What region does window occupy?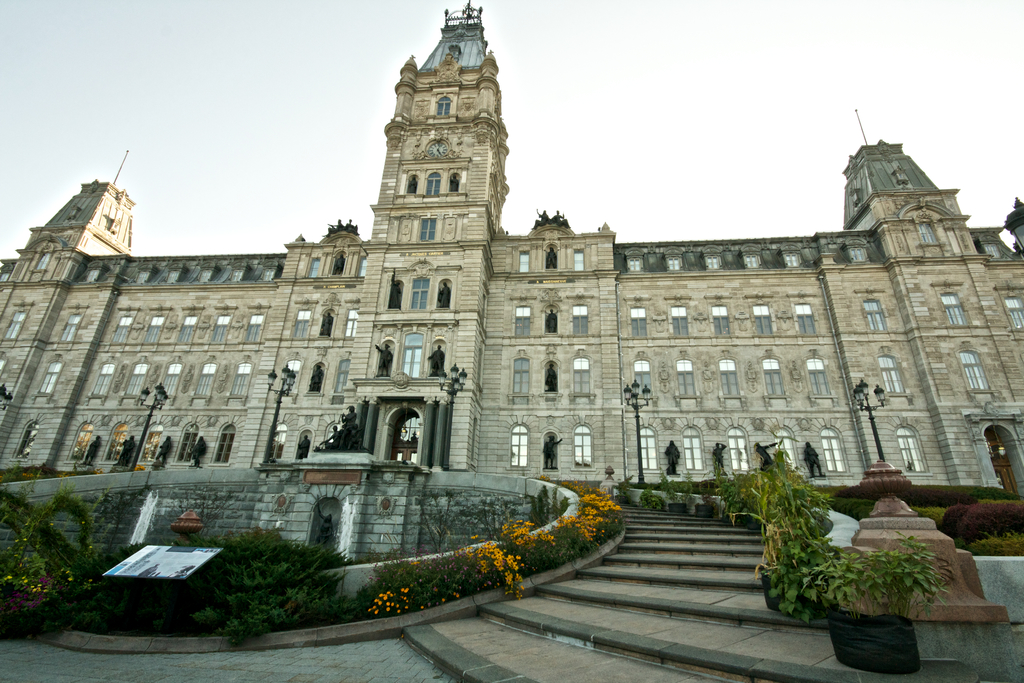
crop(429, 172, 440, 199).
